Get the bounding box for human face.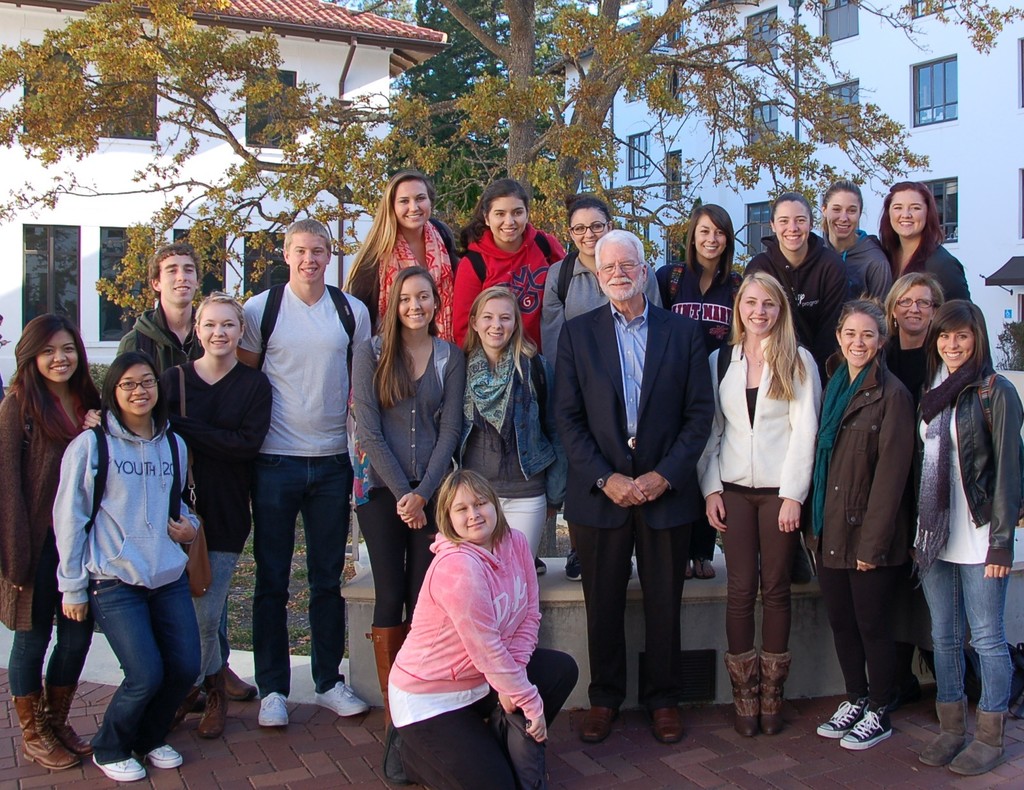
locate(395, 181, 429, 232).
